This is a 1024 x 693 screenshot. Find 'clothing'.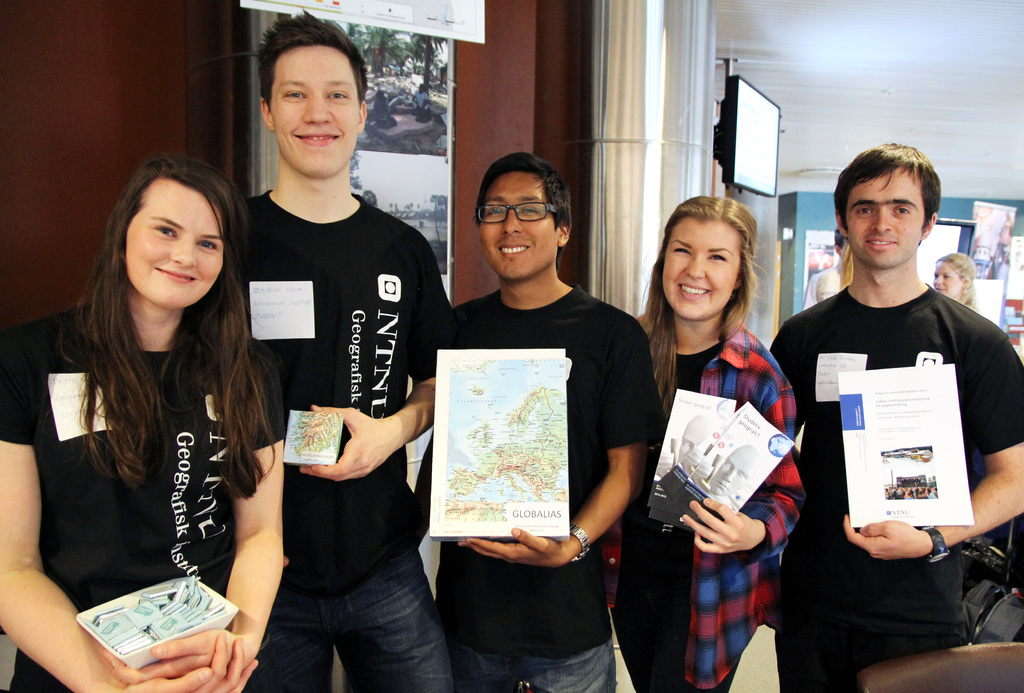
Bounding box: BBox(228, 188, 451, 692).
